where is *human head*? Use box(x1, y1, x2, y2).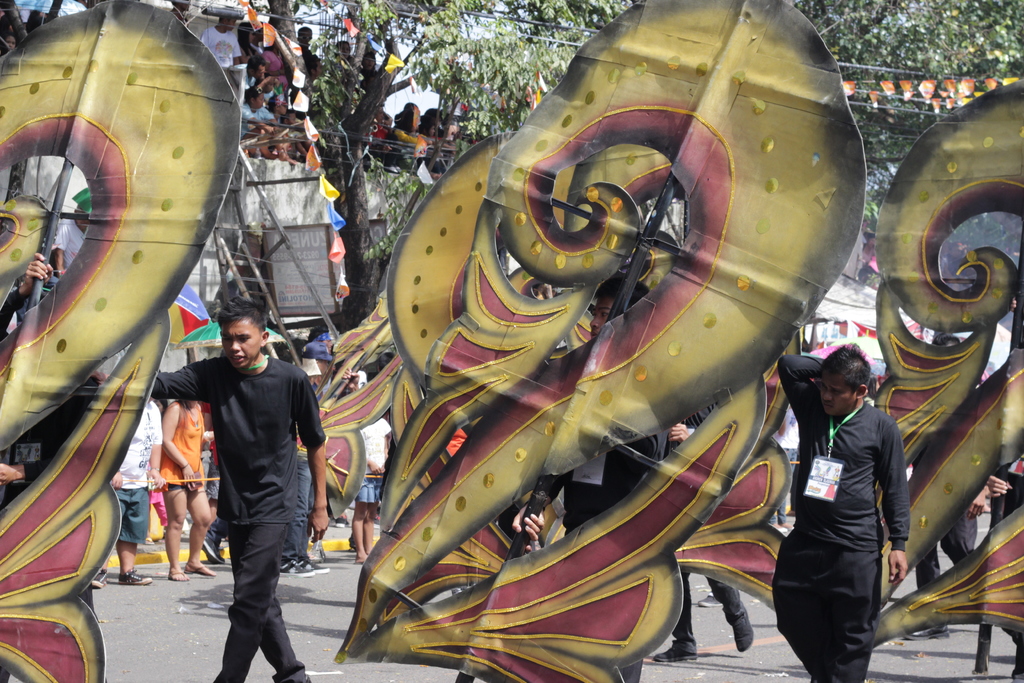
box(336, 40, 352, 58).
